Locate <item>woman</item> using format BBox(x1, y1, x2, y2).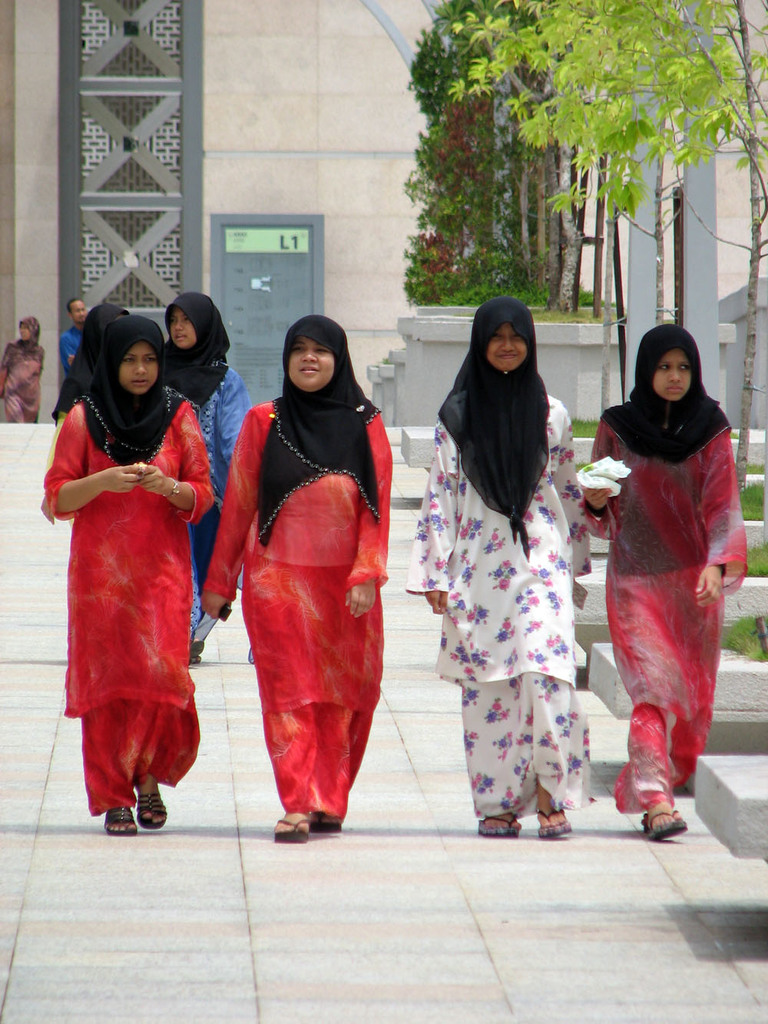
BBox(406, 295, 592, 835).
